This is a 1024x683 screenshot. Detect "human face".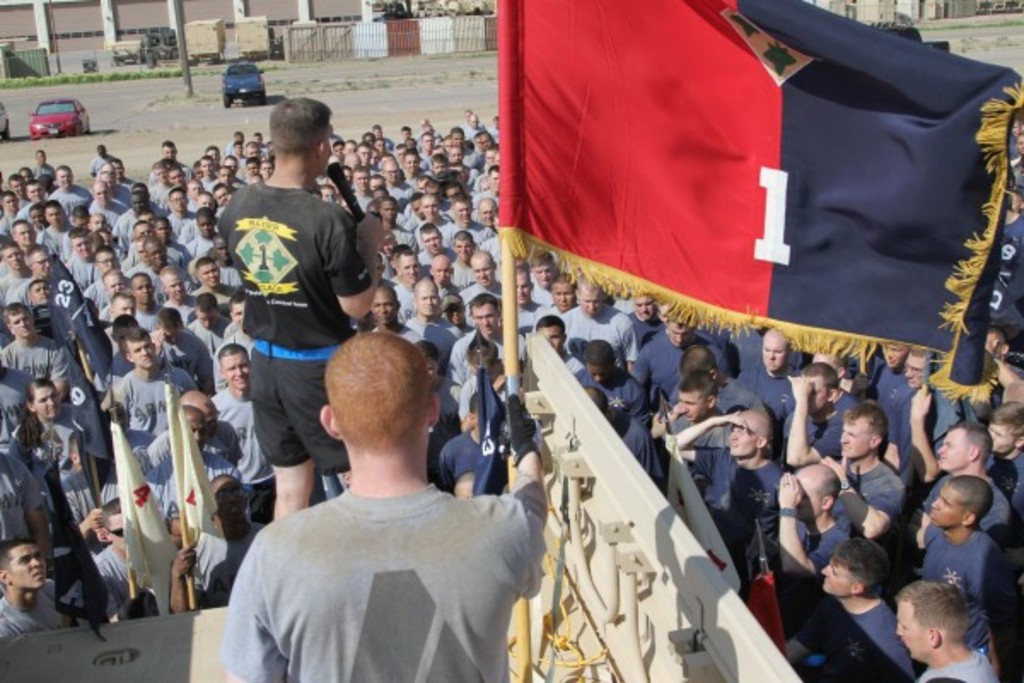
[9, 302, 36, 342].
